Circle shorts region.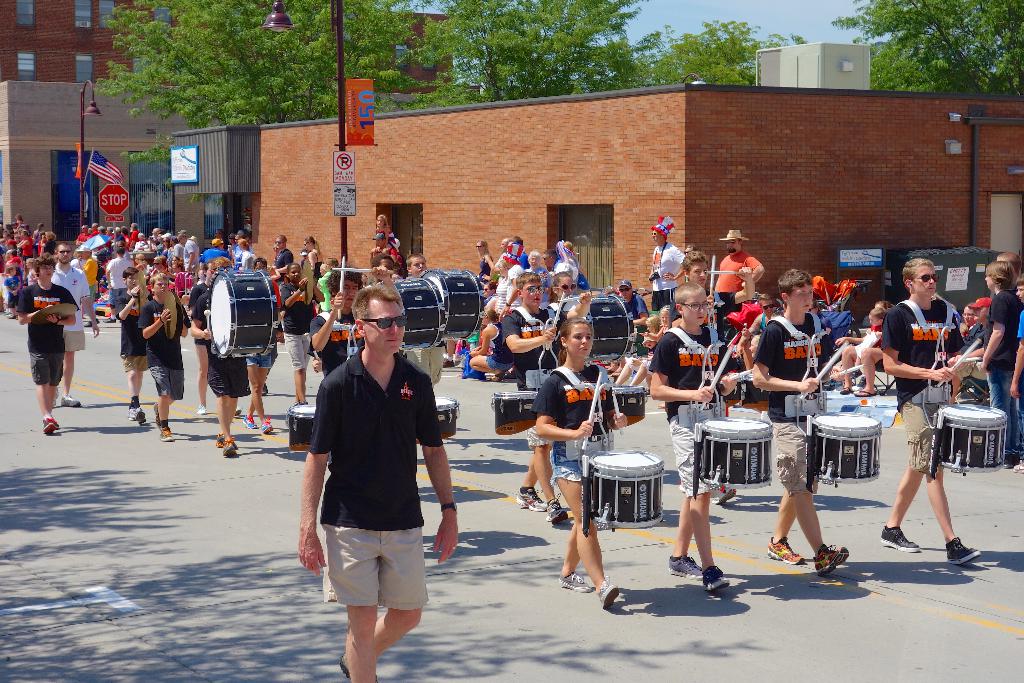
Region: Rect(488, 358, 517, 373).
